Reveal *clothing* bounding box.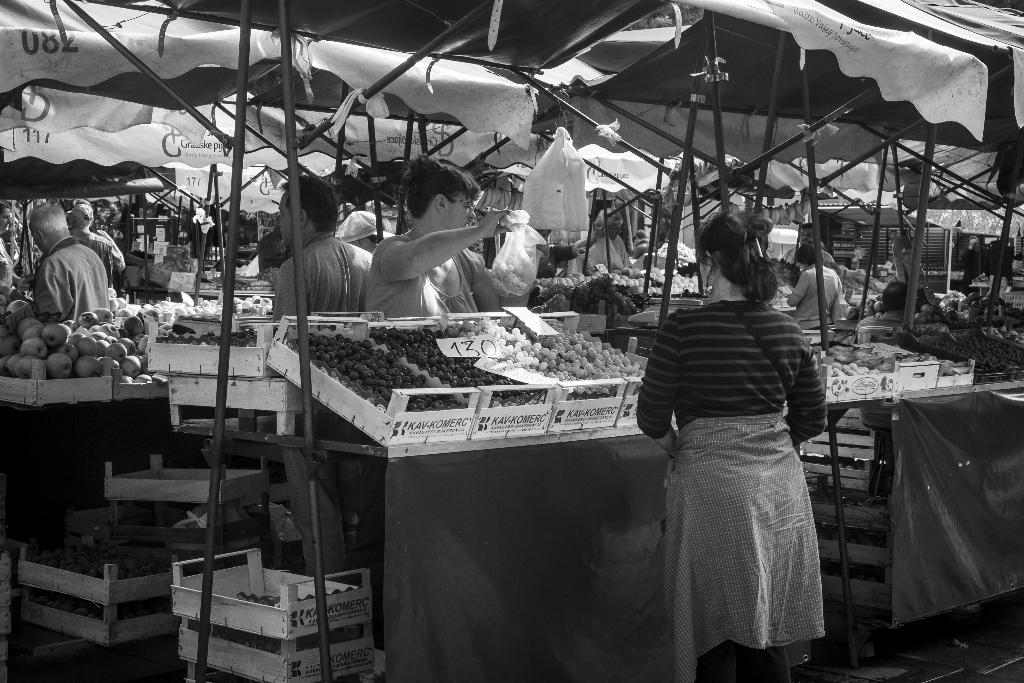
Revealed: Rect(96, 228, 126, 270).
